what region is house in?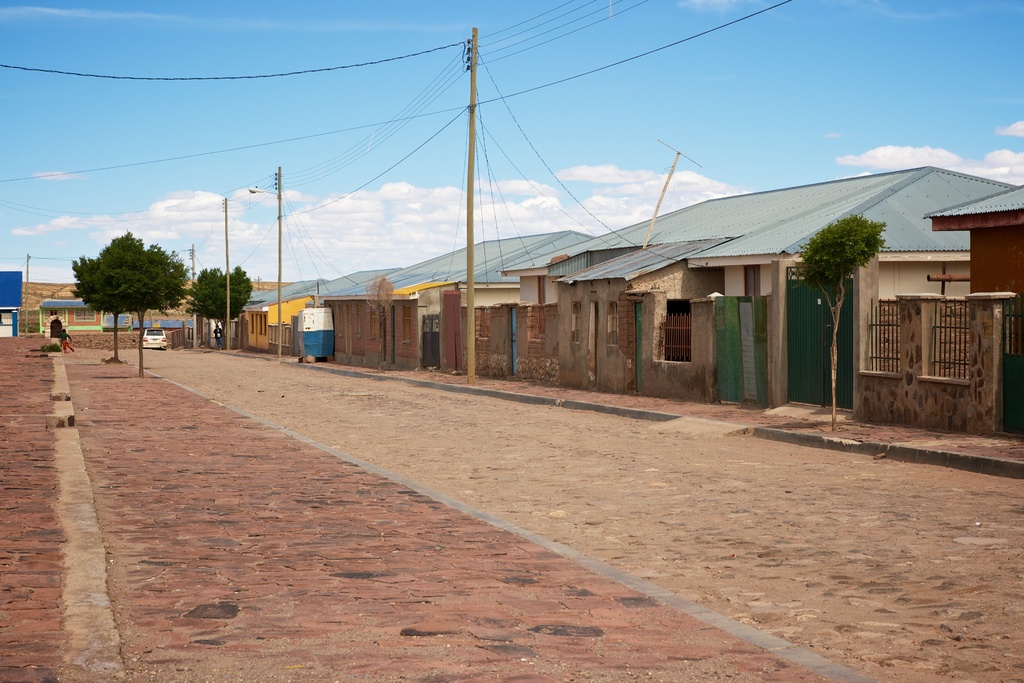
0, 276, 211, 329.
